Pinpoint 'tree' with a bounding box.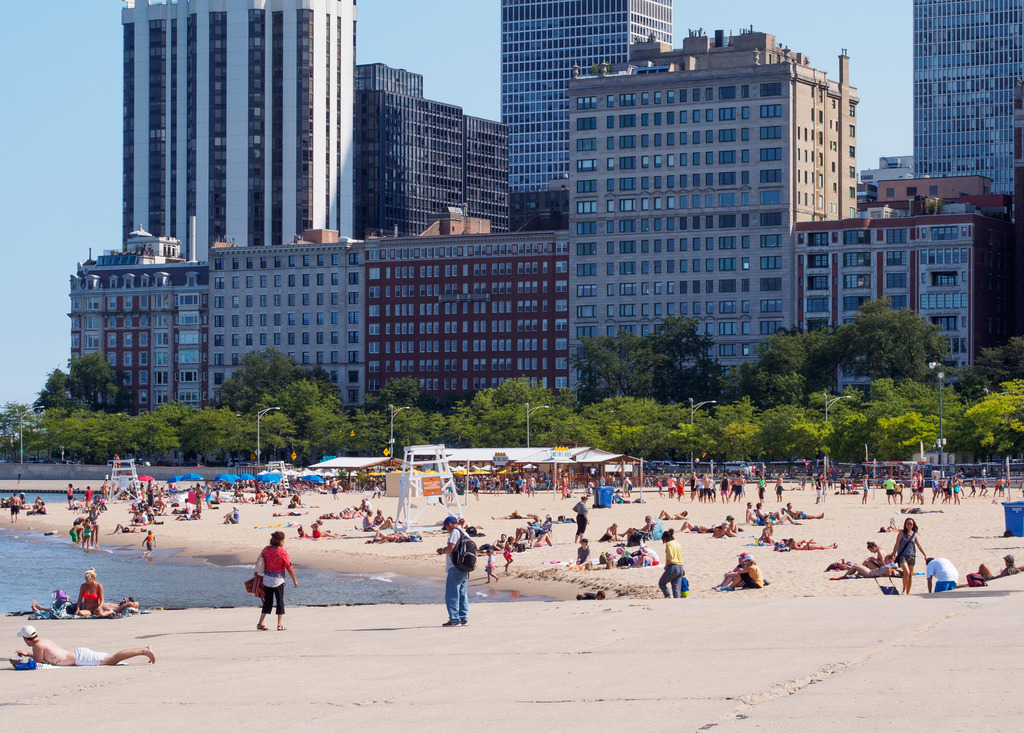
[left=512, top=401, right=575, bottom=449].
